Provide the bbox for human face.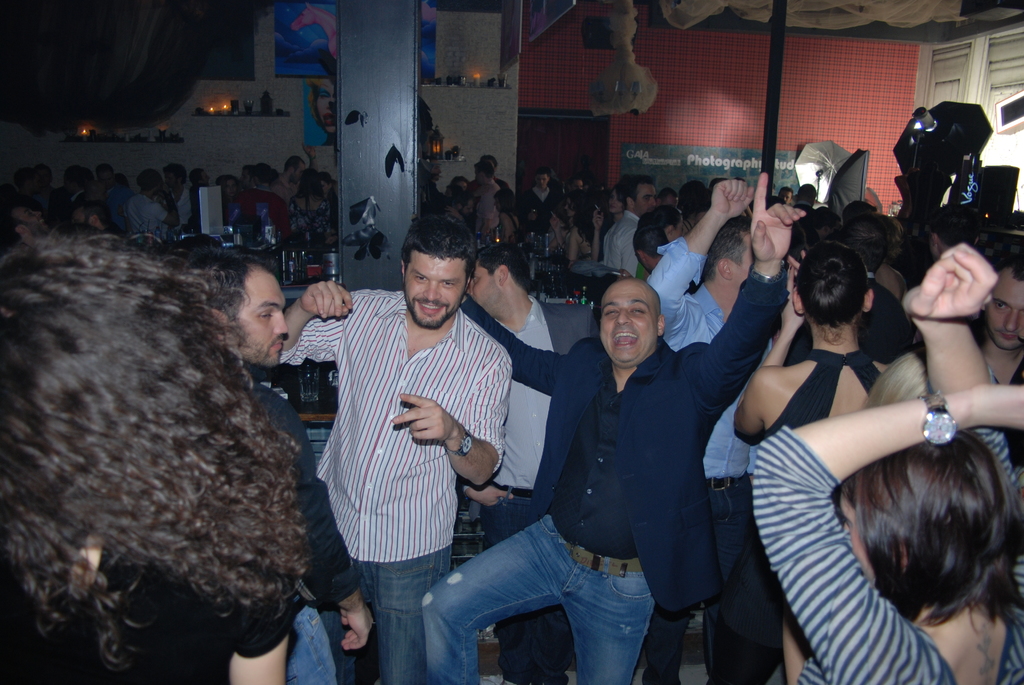
BBox(632, 185, 653, 216).
